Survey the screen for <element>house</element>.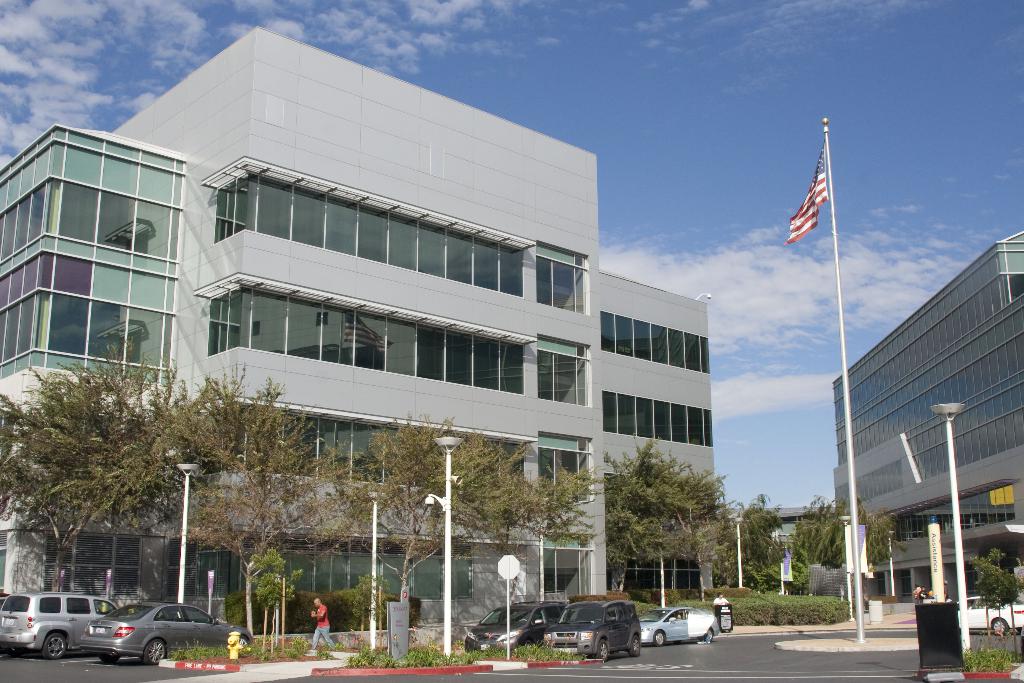
Survey found: bbox=(821, 222, 1023, 614).
